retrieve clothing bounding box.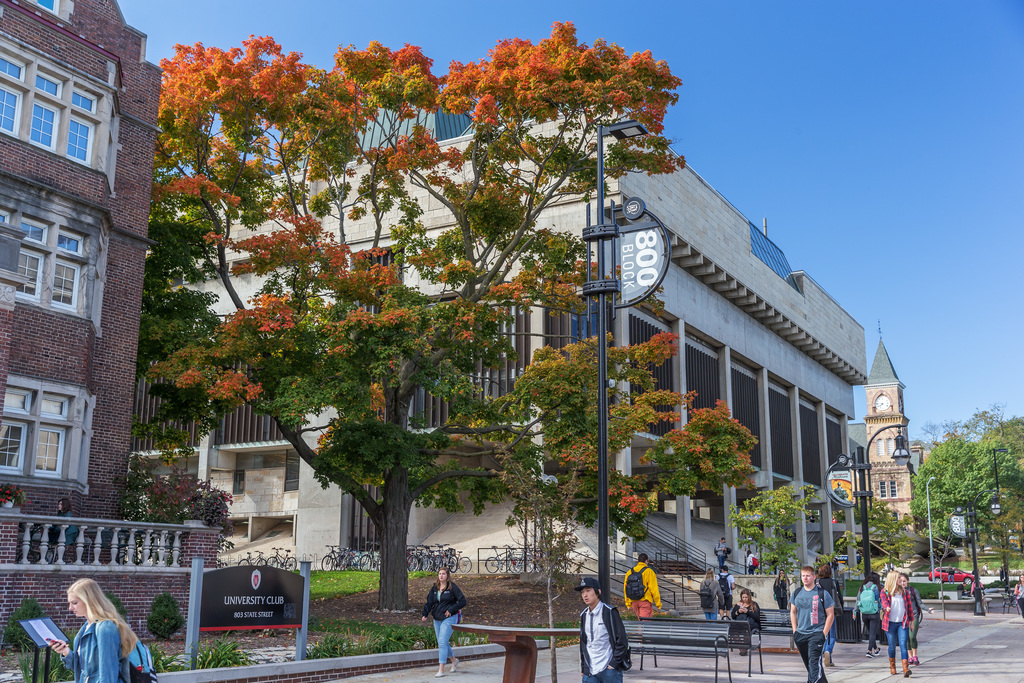
Bounding box: select_region(578, 575, 630, 682).
